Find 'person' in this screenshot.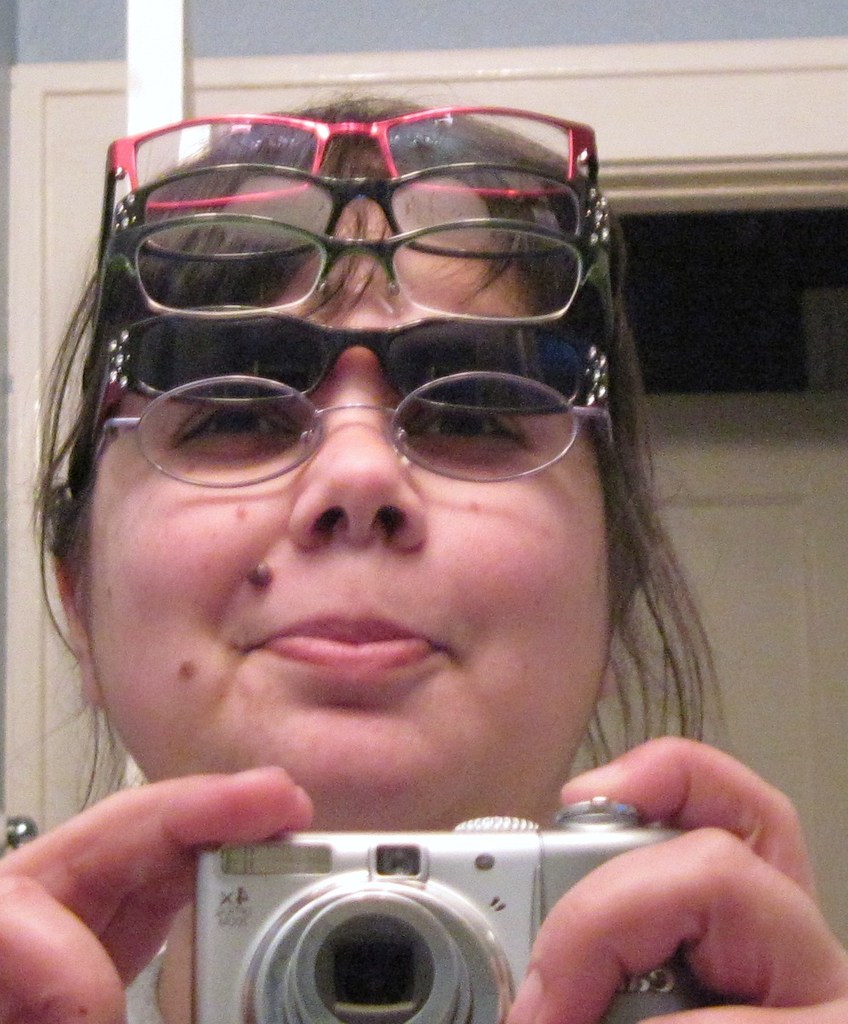
The bounding box for 'person' is (left=0, top=2, right=787, bottom=1007).
